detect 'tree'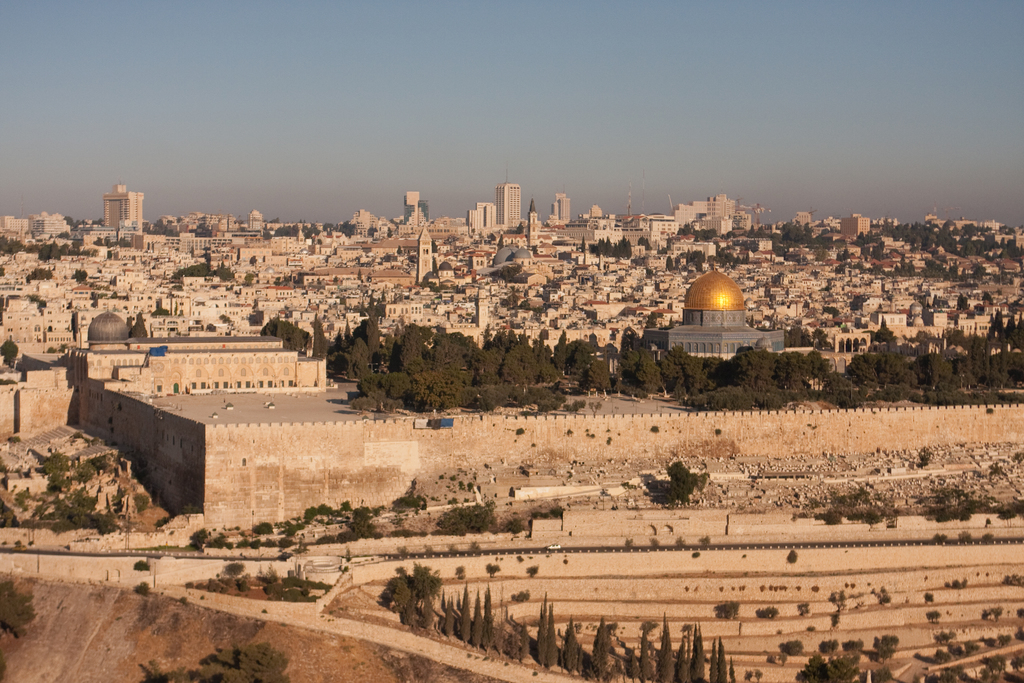
(left=401, top=329, right=419, bottom=366)
